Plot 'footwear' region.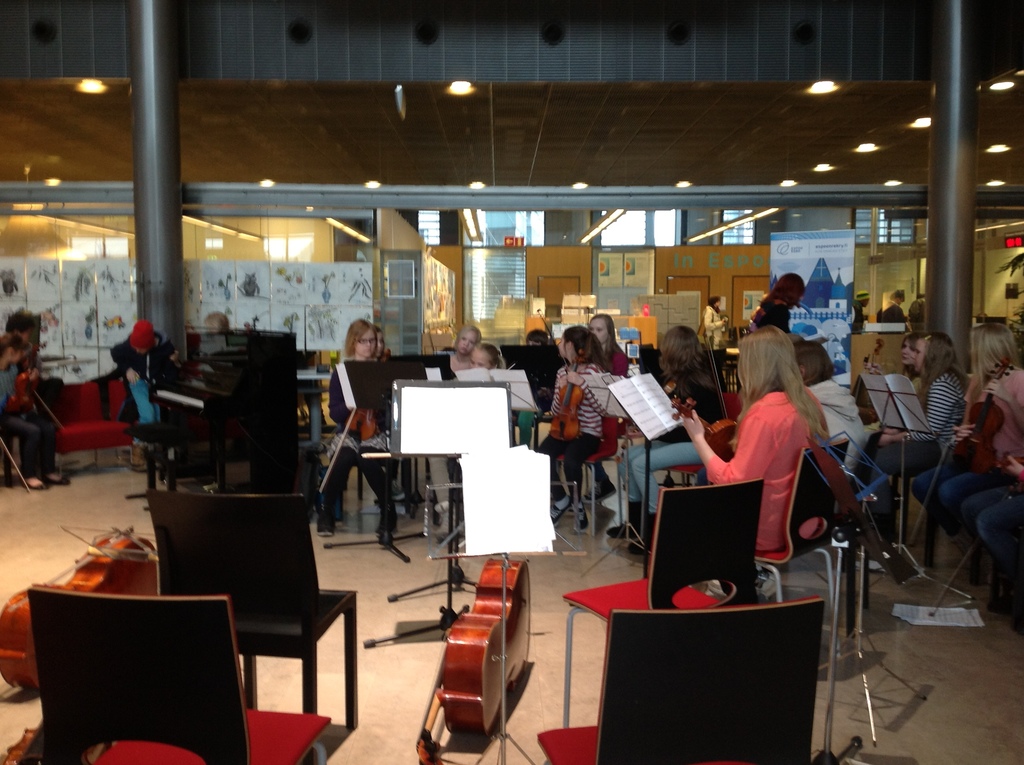
Plotted at detection(573, 503, 589, 533).
